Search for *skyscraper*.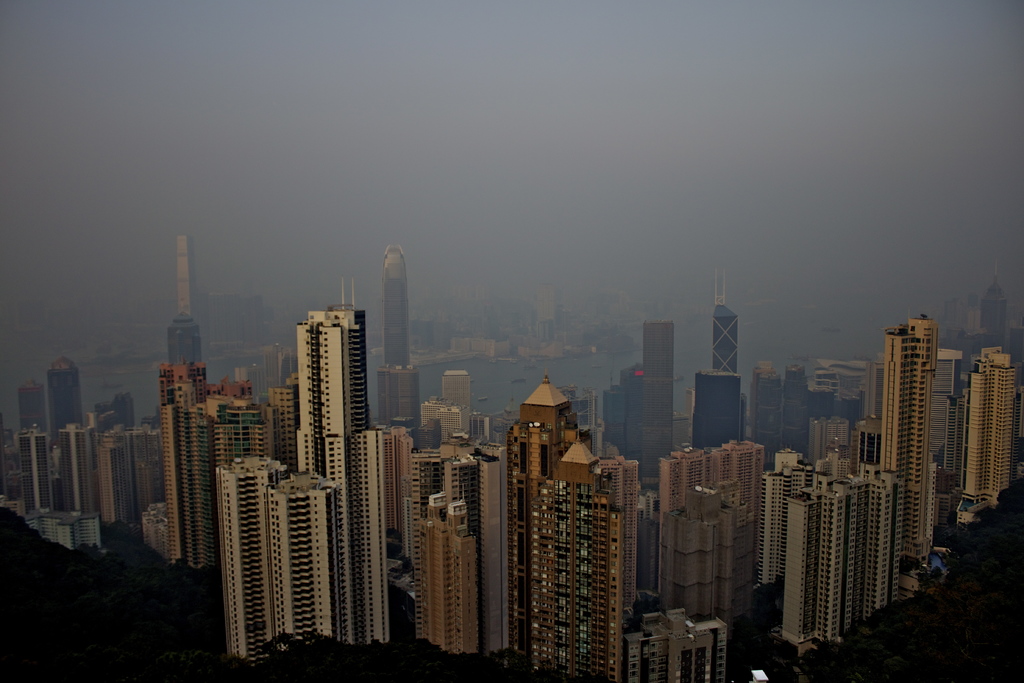
Found at bbox(216, 376, 272, 457).
